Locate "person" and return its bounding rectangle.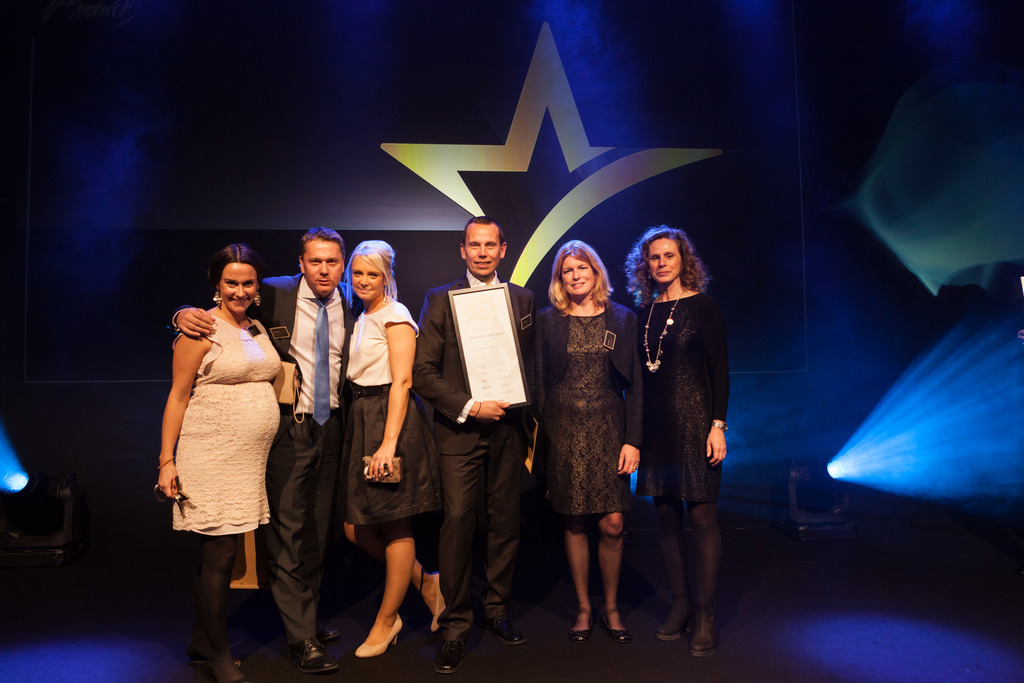
crop(619, 218, 725, 670).
